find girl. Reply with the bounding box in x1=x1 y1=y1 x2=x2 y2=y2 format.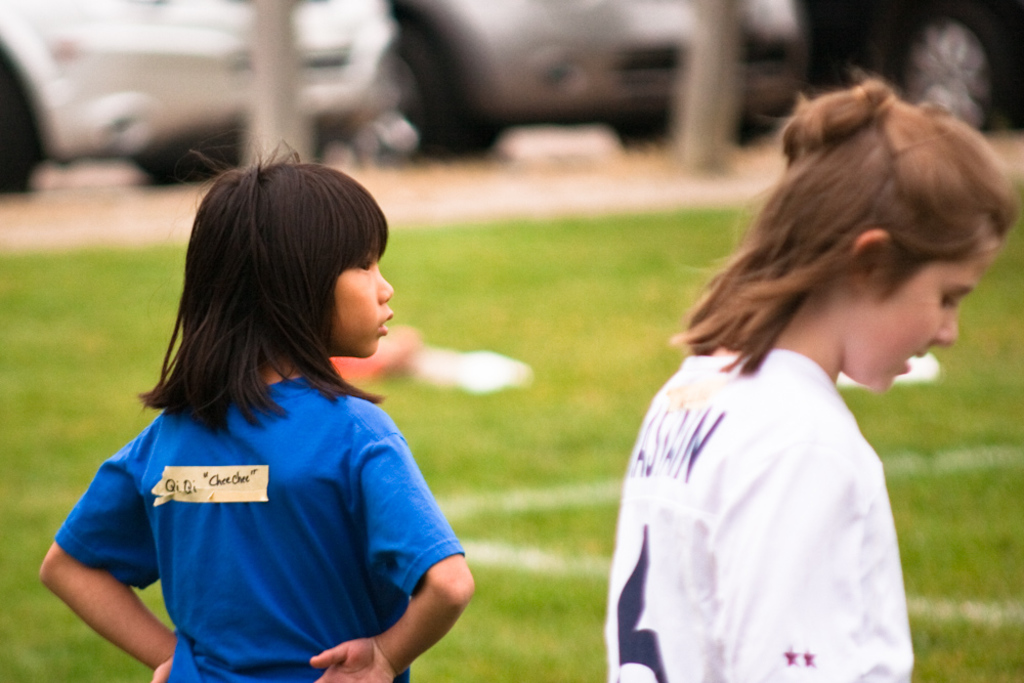
x1=609 y1=84 x2=1018 y2=680.
